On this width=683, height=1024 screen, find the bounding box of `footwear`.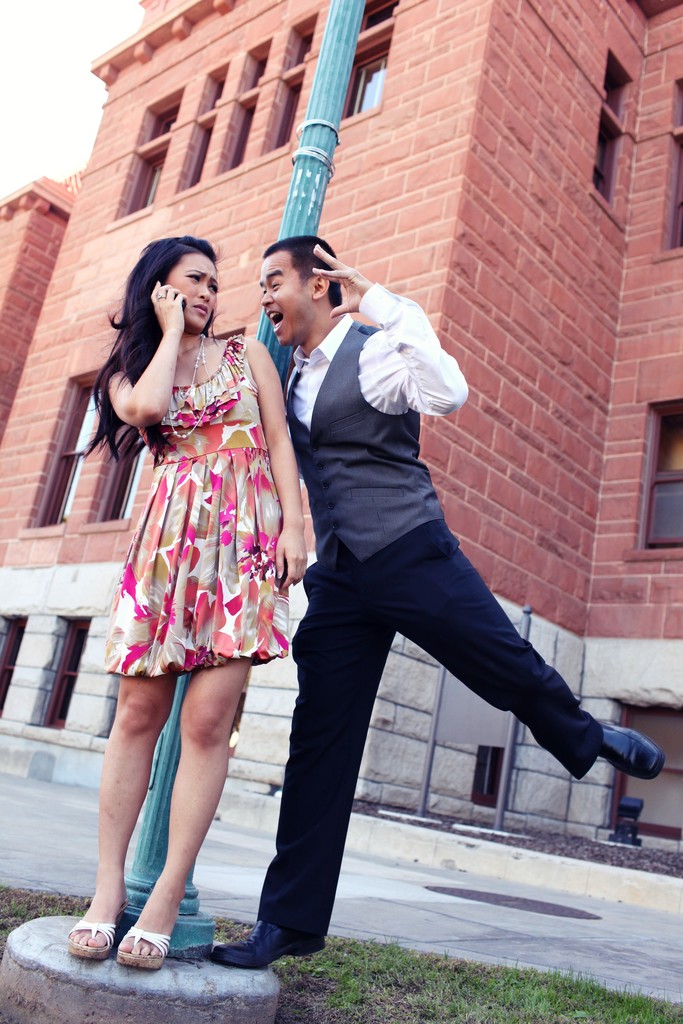
Bounding box: bbox(595, 715, 669, 783).
